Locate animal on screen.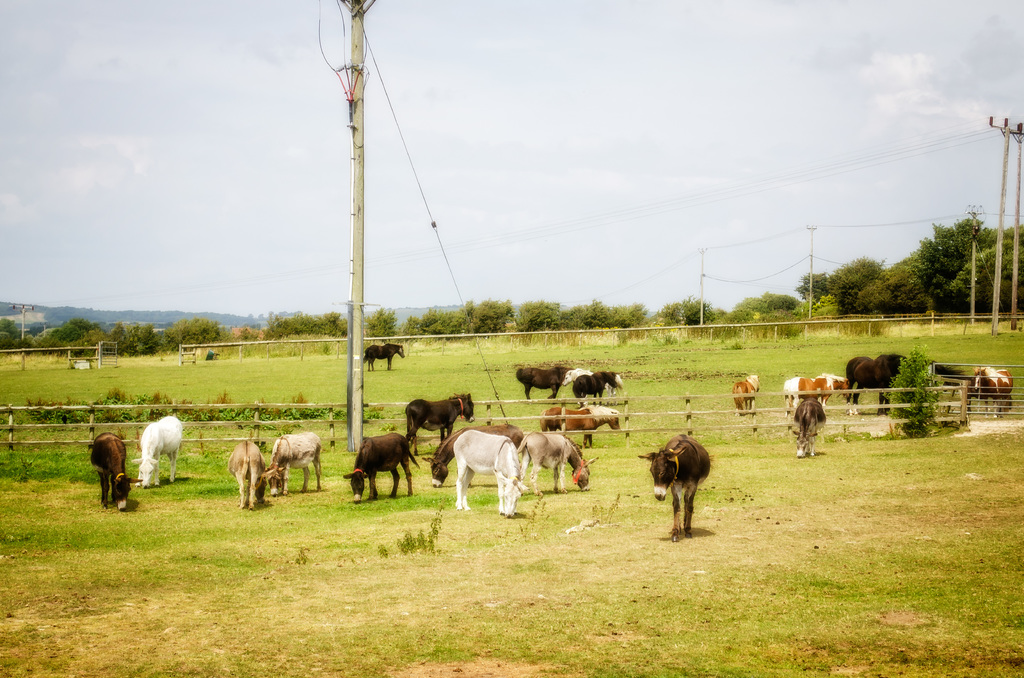
On screen at locate(730, 373, 762, 417).
